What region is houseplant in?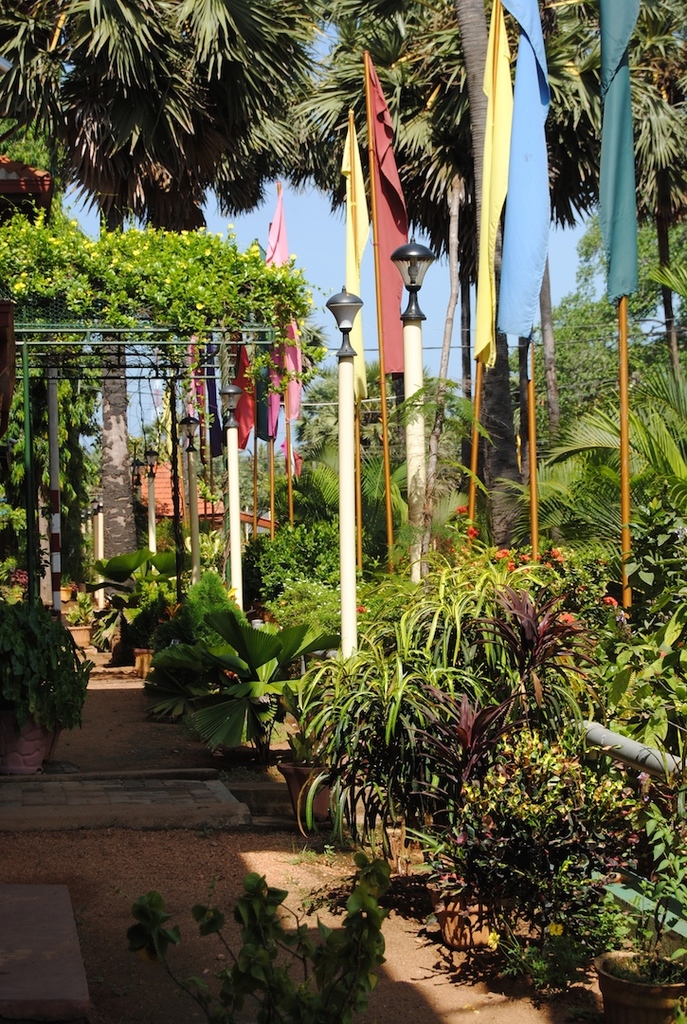
box(143, 547, 192, 613).
